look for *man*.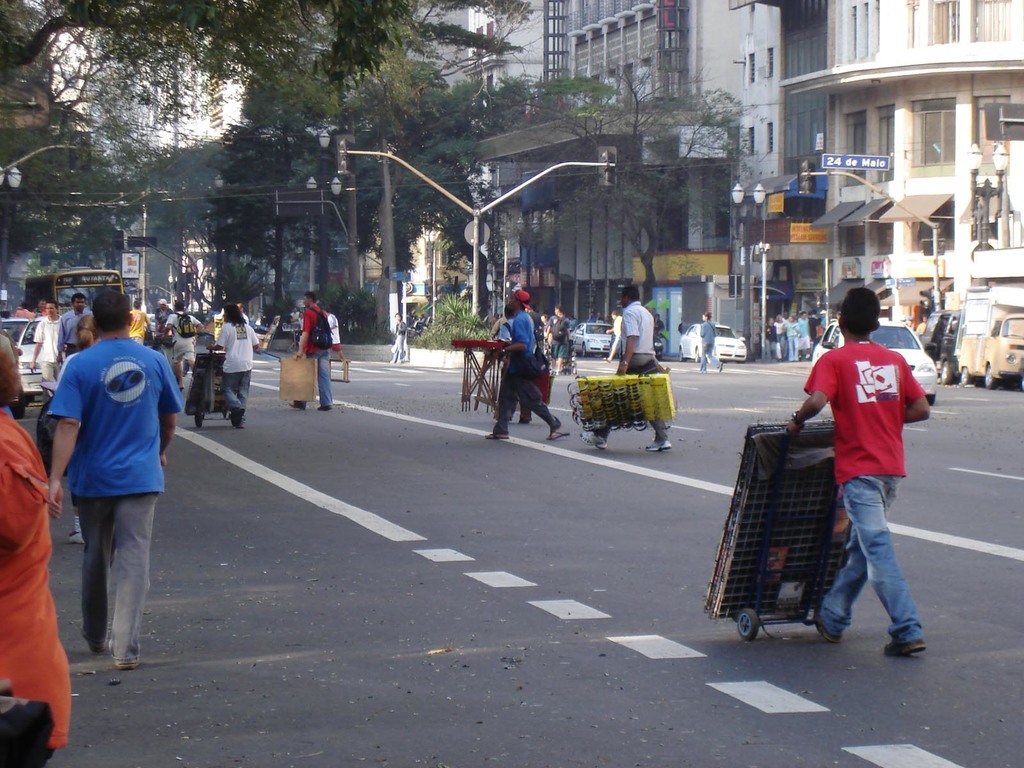
Found: [x1=483, y1=289, x2=571, y2=442].
